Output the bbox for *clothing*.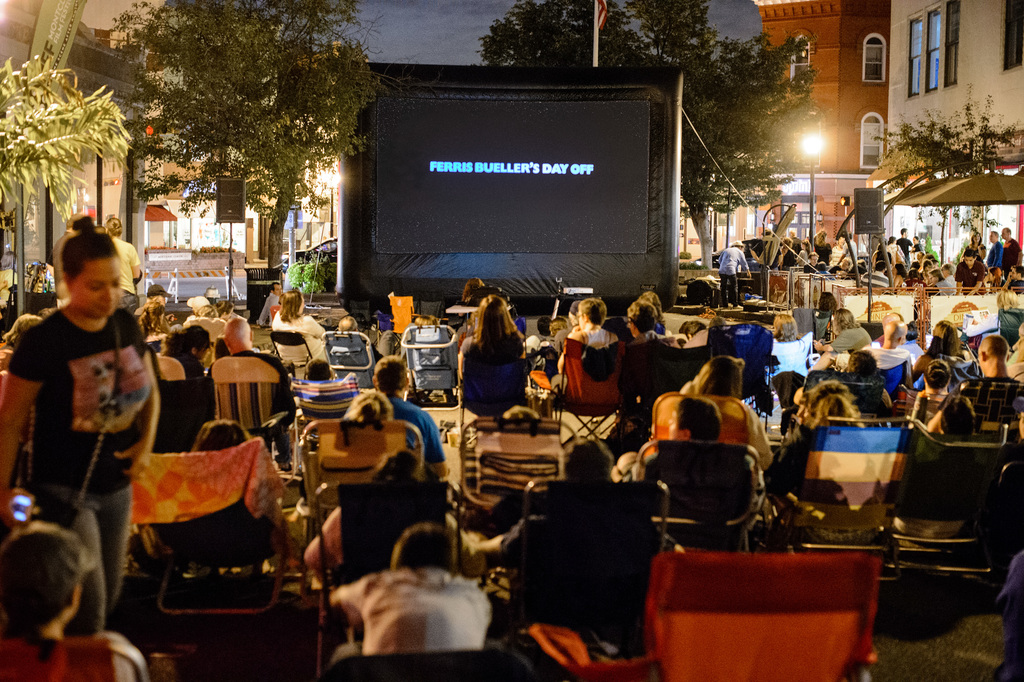
<bbox>584, 330, 607, 348</bbox>.
